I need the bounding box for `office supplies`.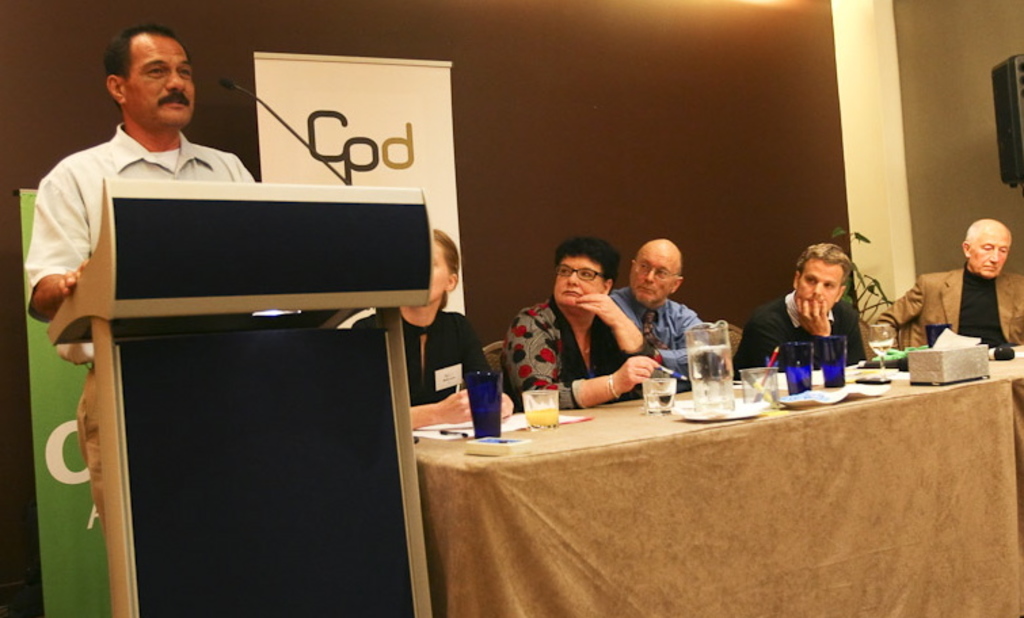
Here it is: {"x1": 735, "y1": 356, "x2": 779, "y2": 413}.
